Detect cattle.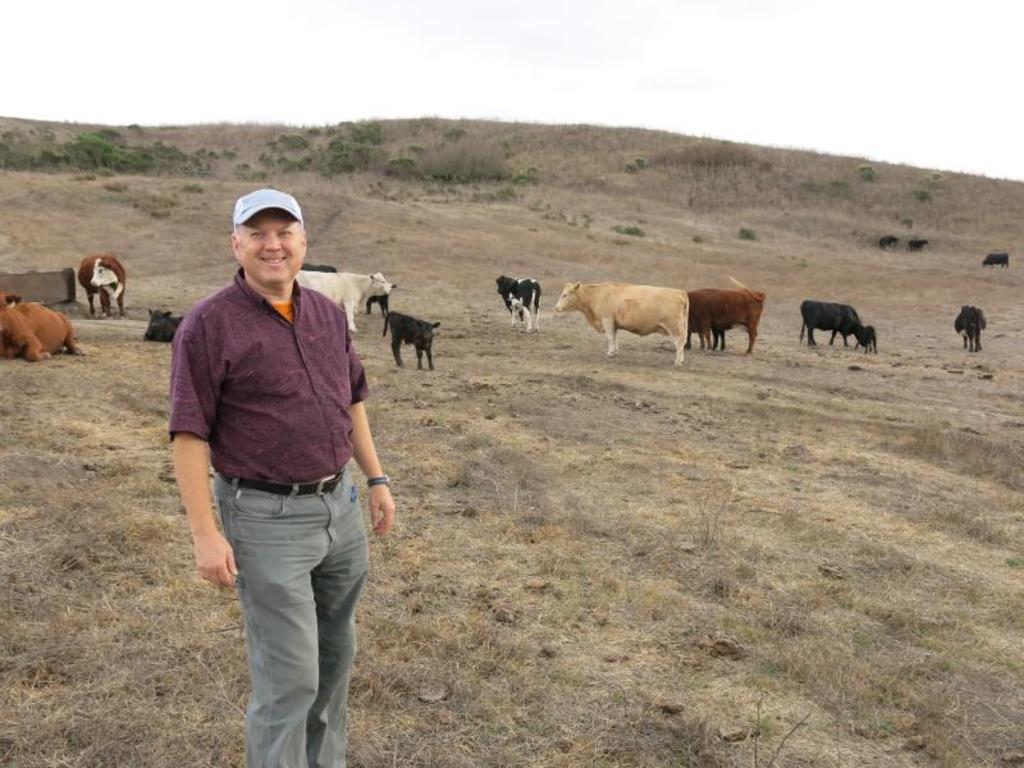
Detected at [left=908, top=239, right=931, bottom=252].
